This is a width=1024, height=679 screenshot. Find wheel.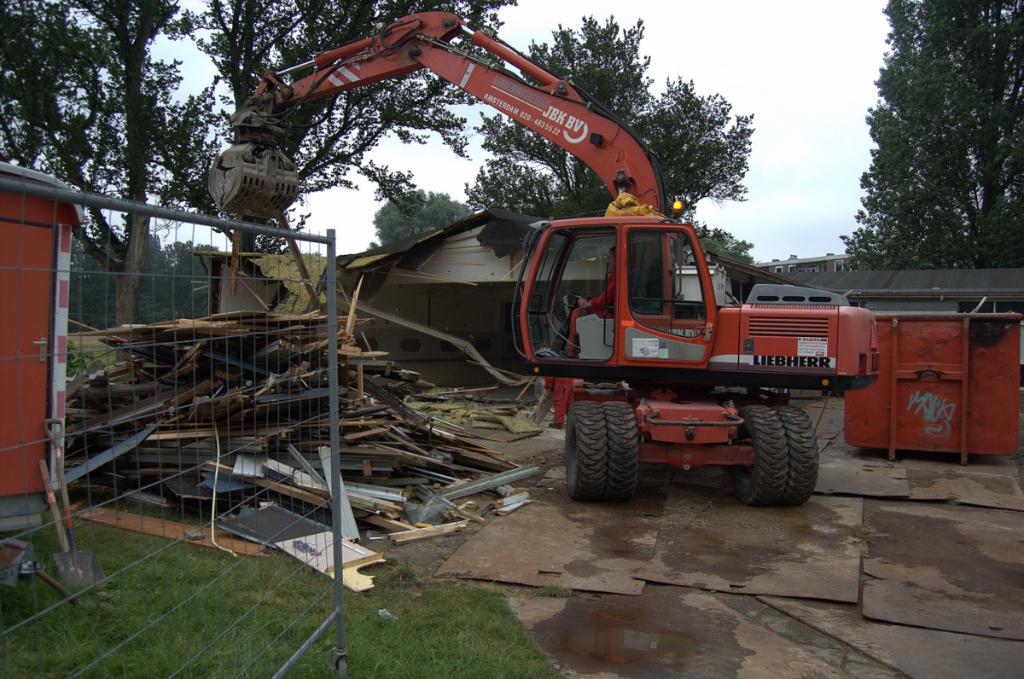
Bounding box: 563:403:602:502.
